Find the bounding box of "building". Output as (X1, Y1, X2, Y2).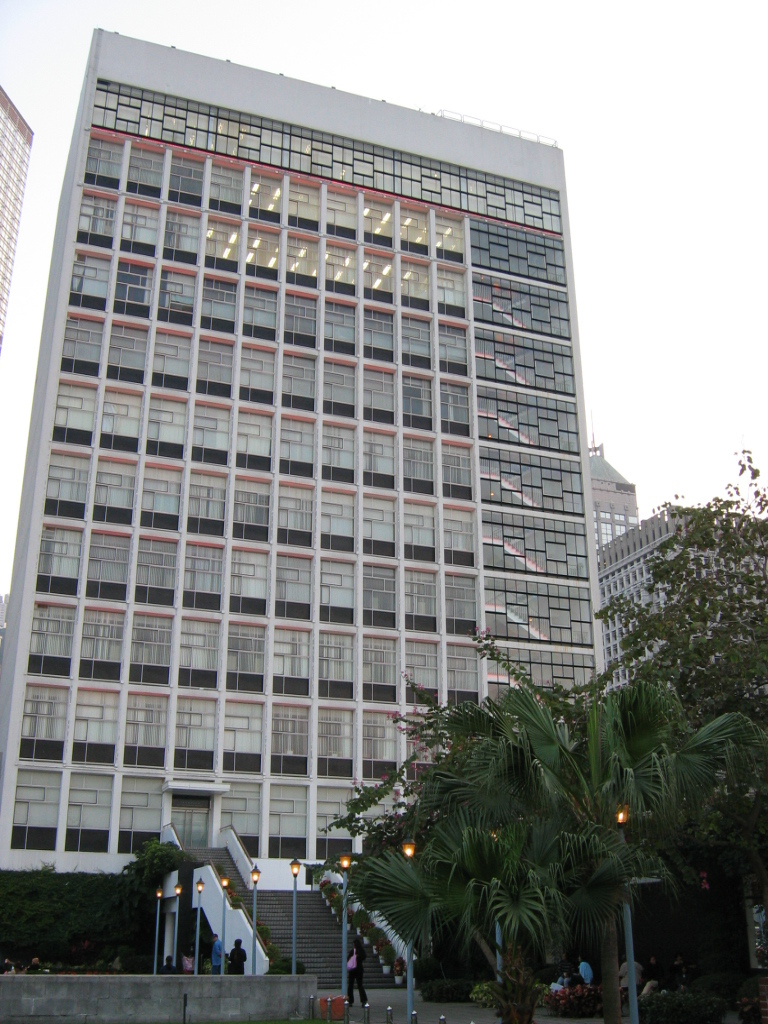
(0, 26, 621, 1022).
